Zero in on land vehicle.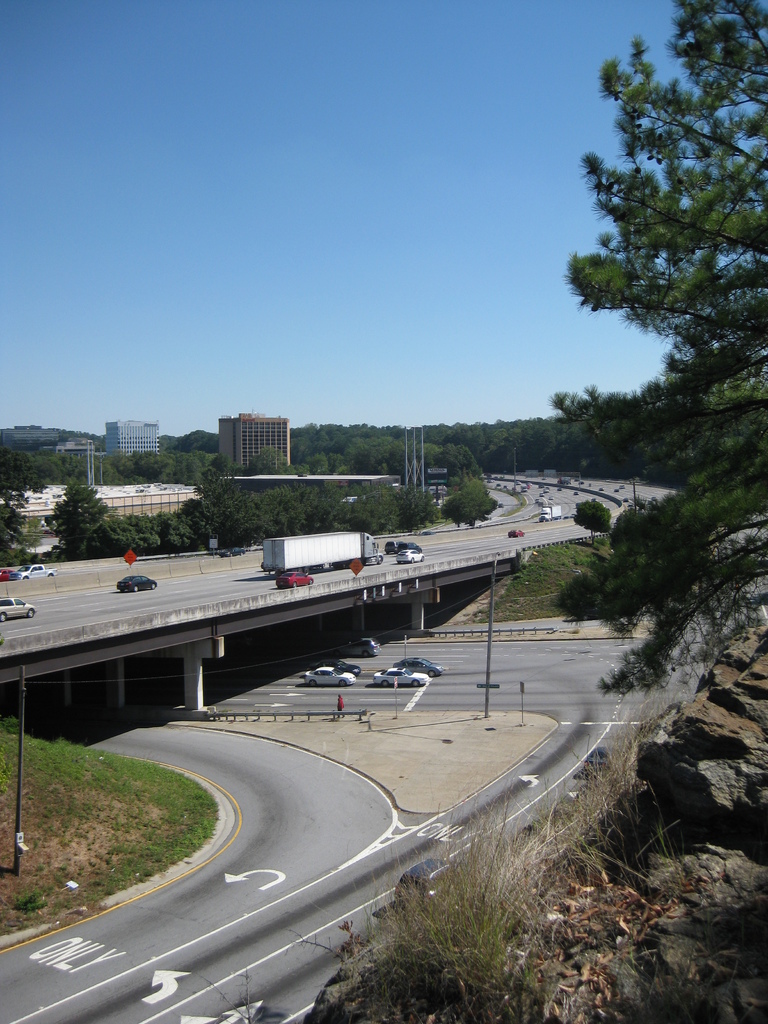
Zeroed in: detection(115, 572, 158, 593).
